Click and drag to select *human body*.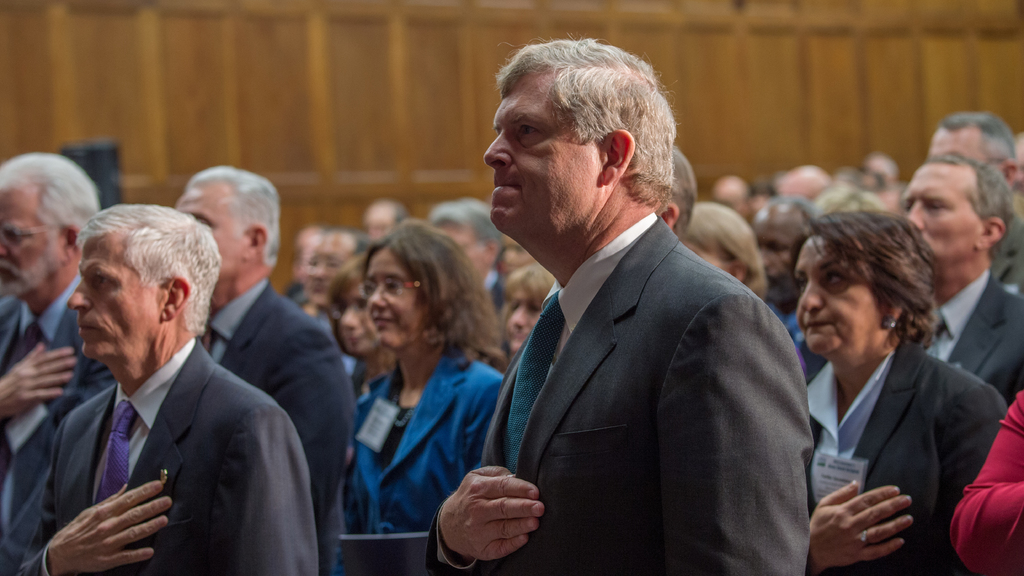
Selection: 924 113 1014 174.
